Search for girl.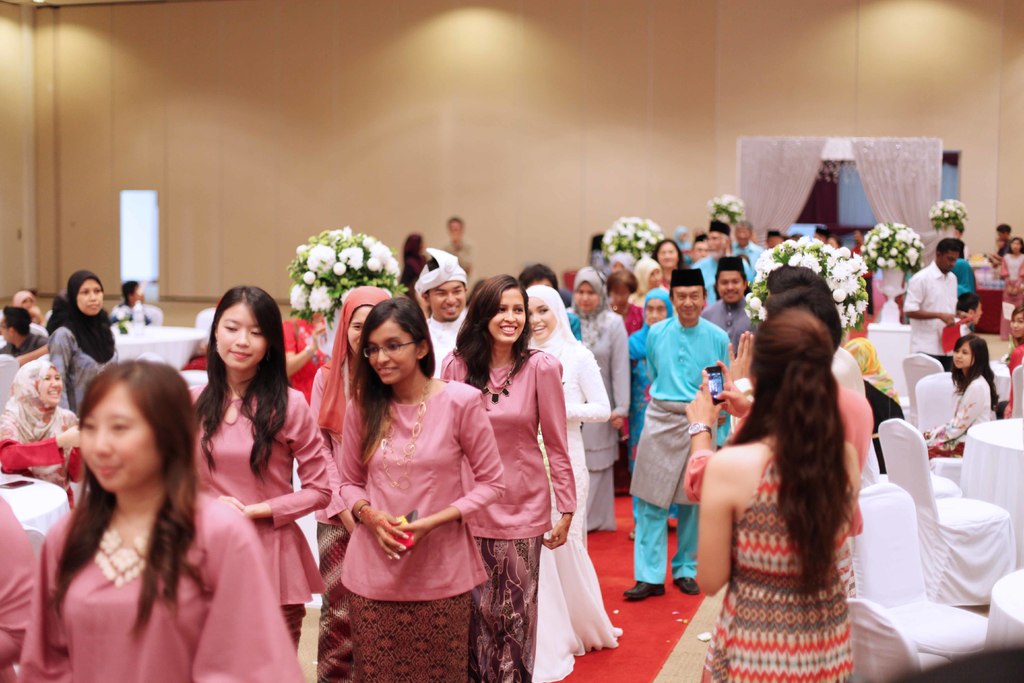
Found at <box>922,342,996,456</box>.
